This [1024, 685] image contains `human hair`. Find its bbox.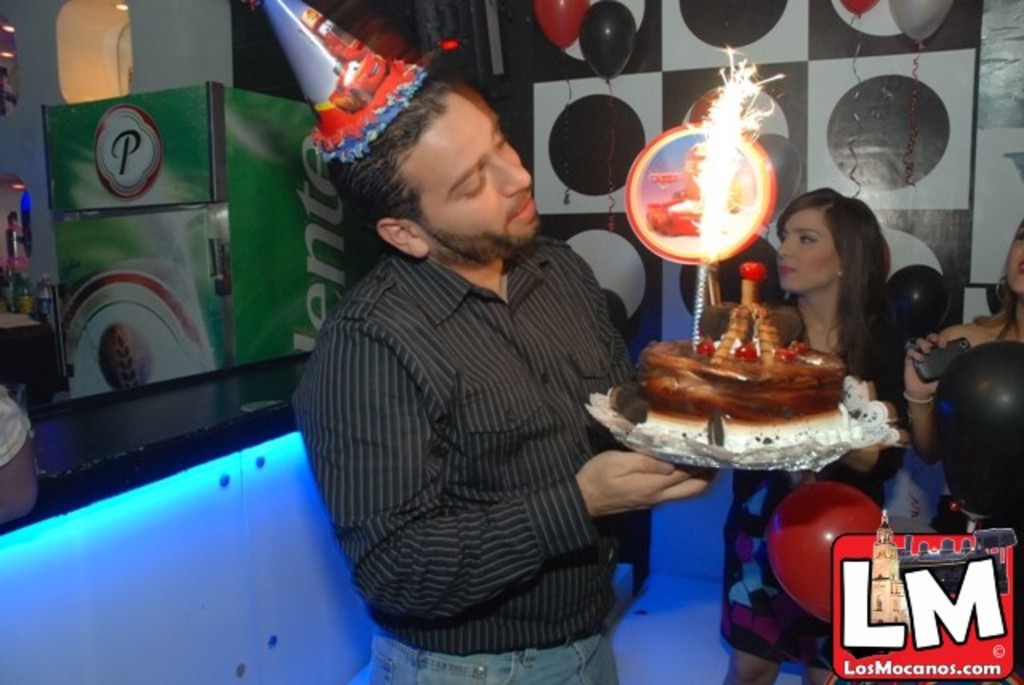
Rect(334, 77, 459, 226).
